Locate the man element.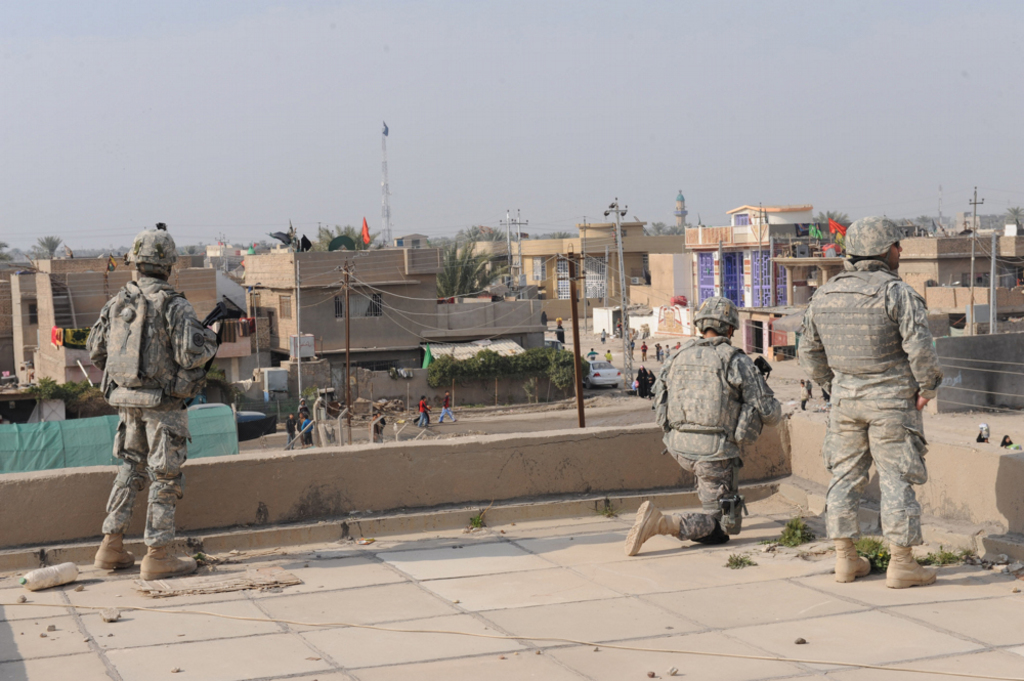
Element bbox: BBox(300, 410, 315, 445).
